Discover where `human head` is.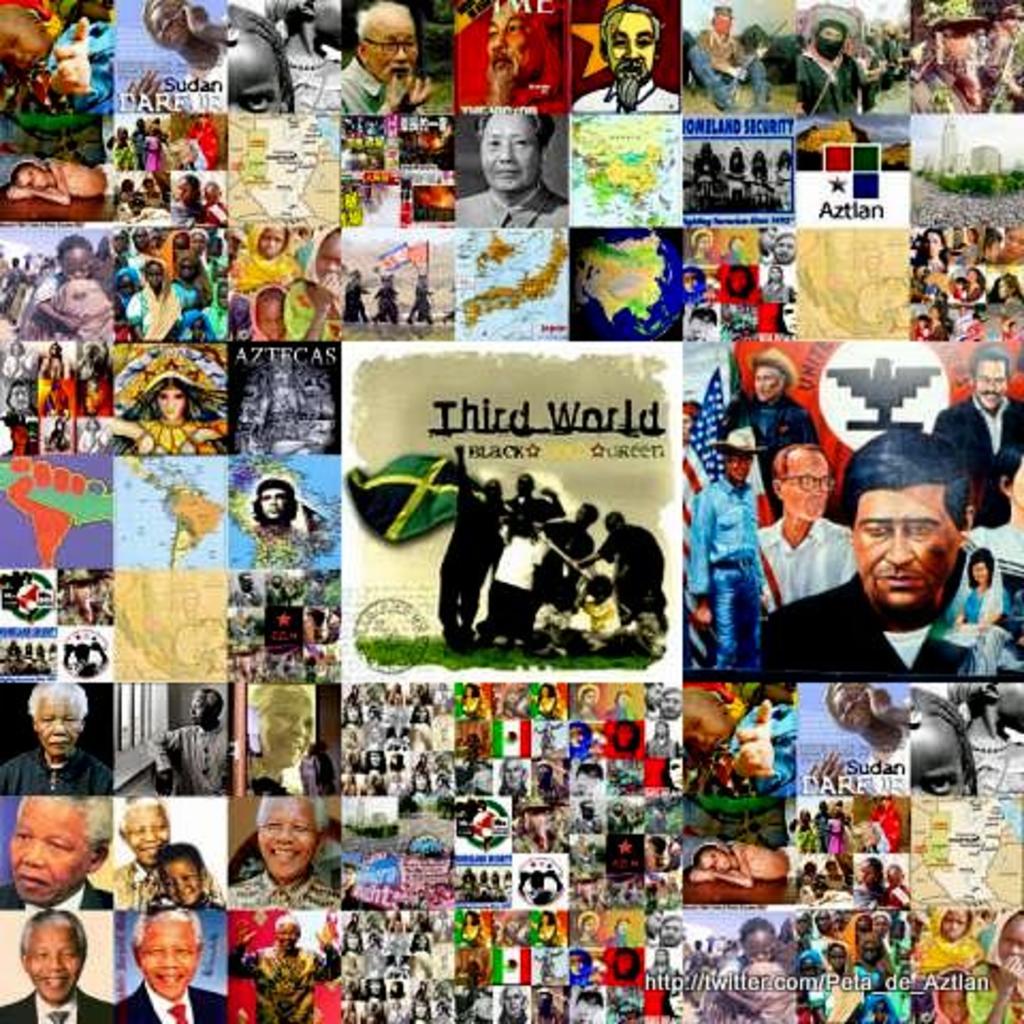
Discovered at detection(149, 367, 194, 425).
